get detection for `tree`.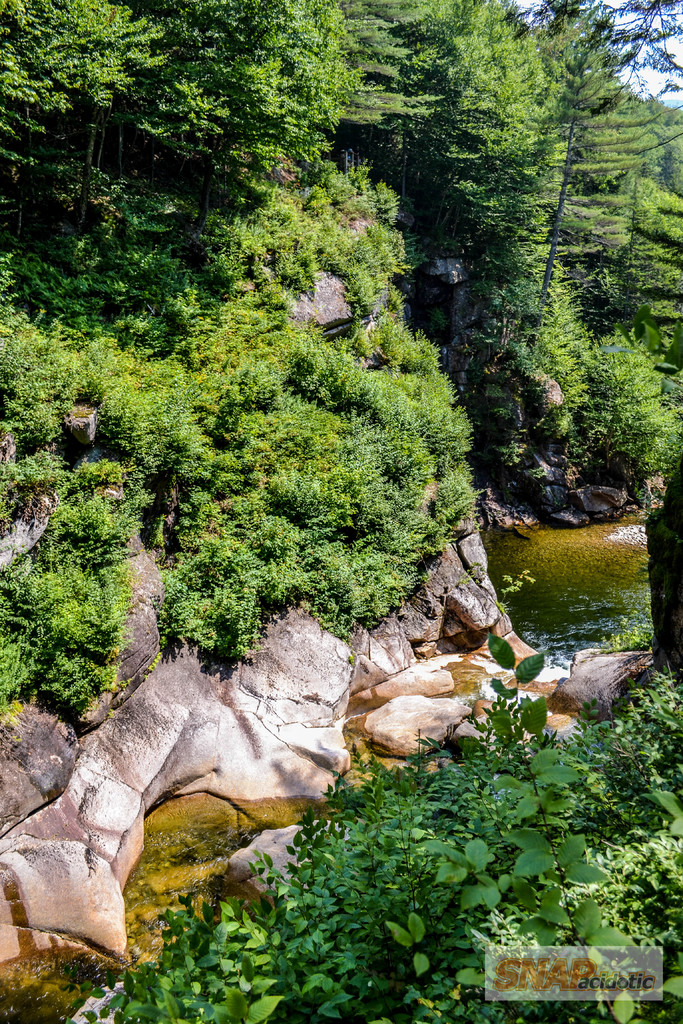
Detection: 470,0,682,373.
